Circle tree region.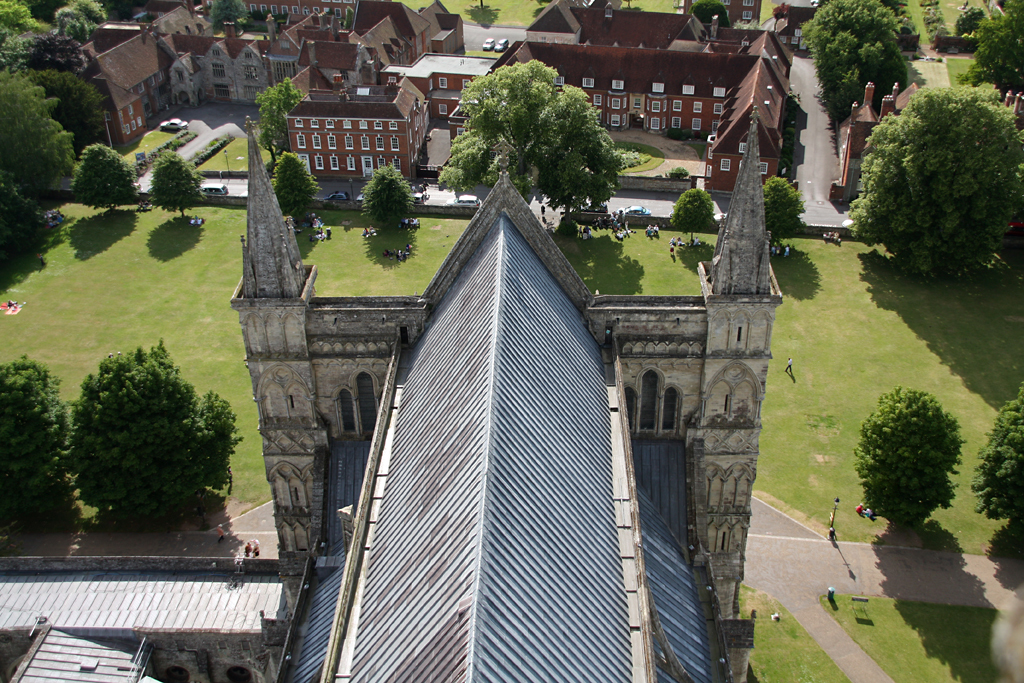
Region: (x1=72, y1=137, x2=142, y2=218).
